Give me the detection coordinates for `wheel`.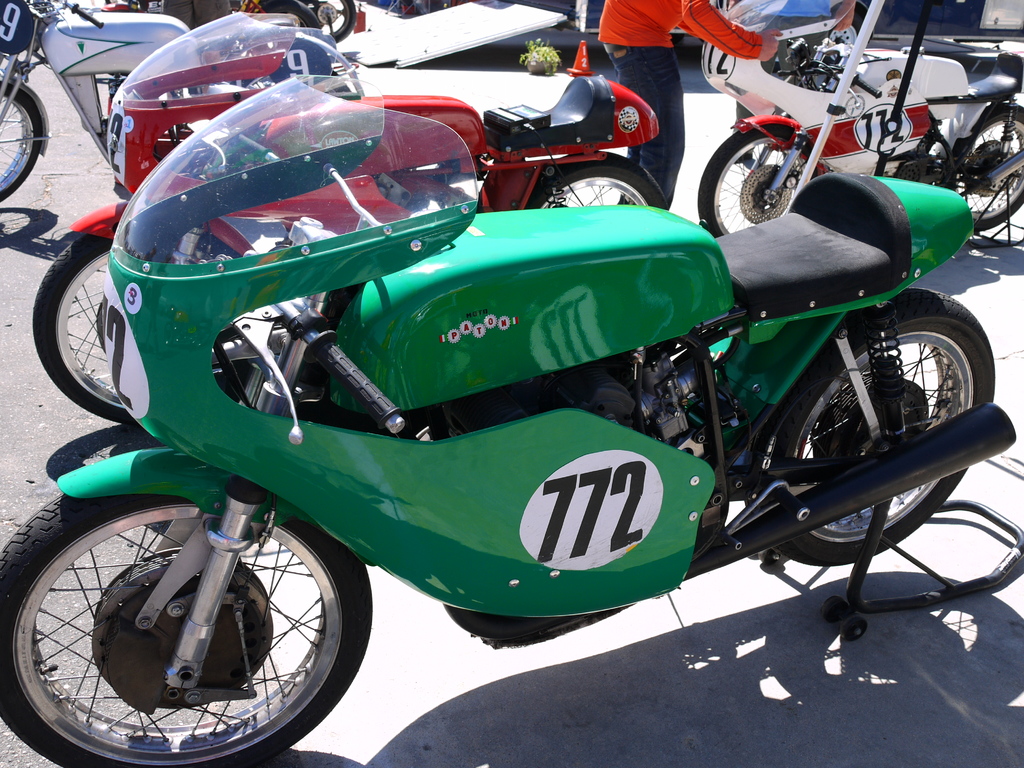
{"left": 521, "top": 150, "right": 671, "bottom": 209}.
